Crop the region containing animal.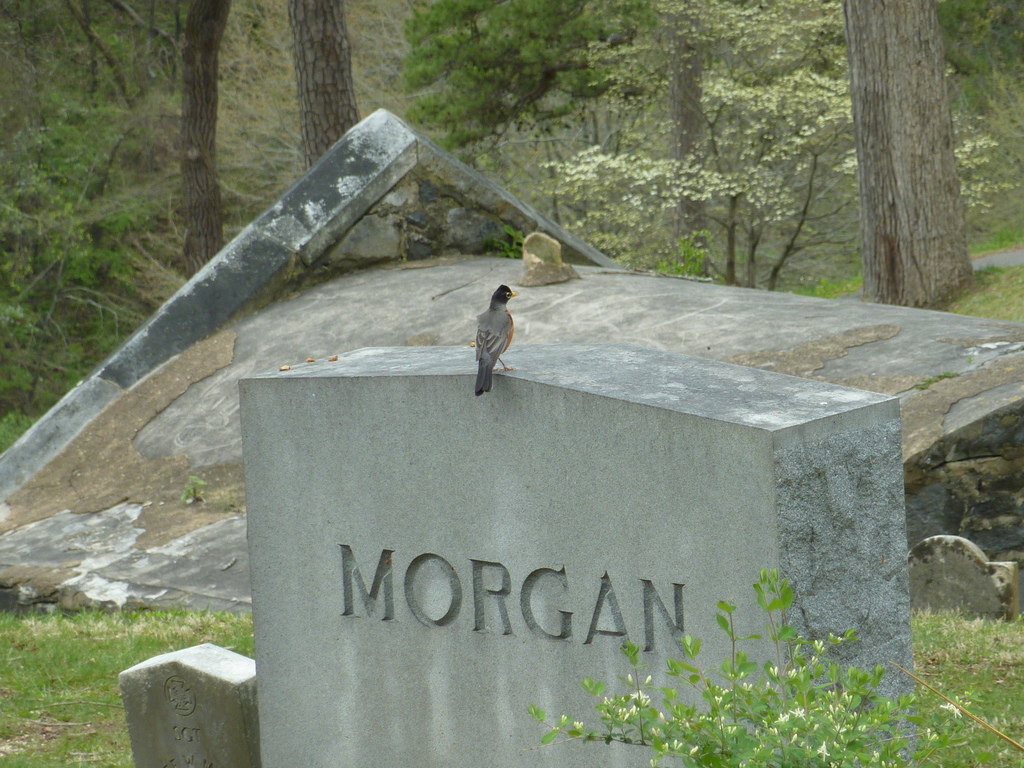
Crop region: (x1=477, y1=287, x2=520, y2=395).
